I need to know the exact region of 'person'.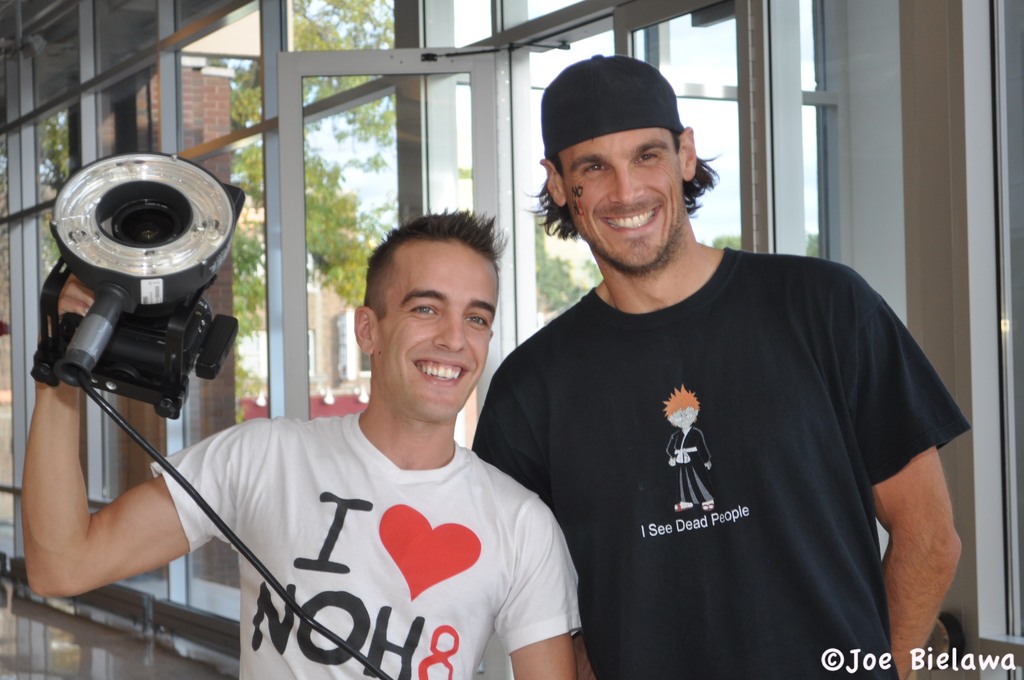
Region: {"x1": 19, "y1": 210, "x2": 586, "y2": 679}.
